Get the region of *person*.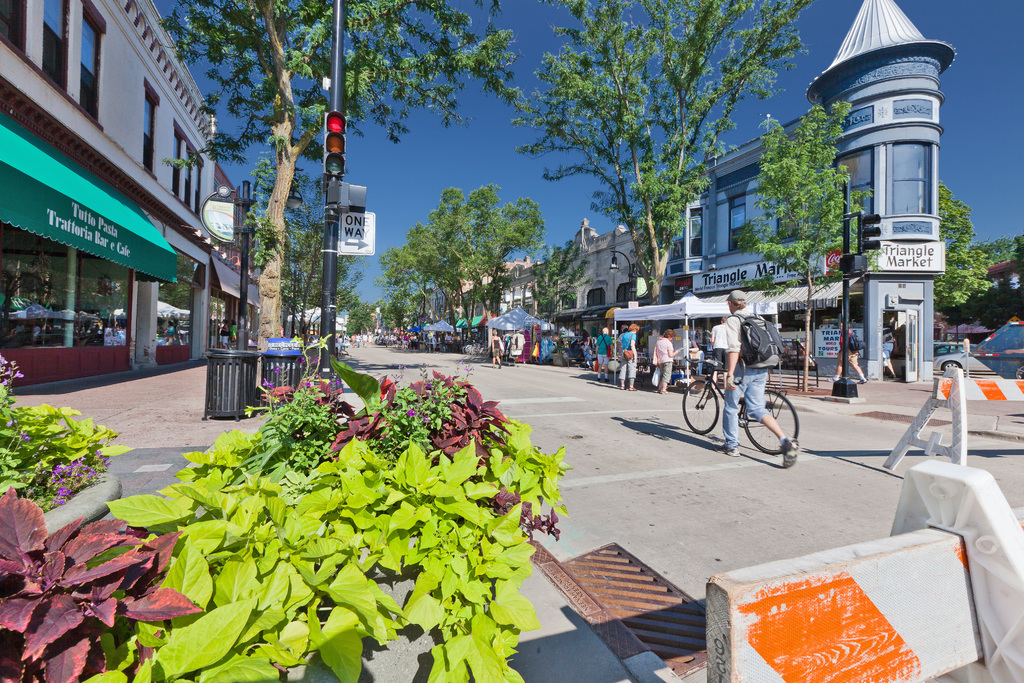
826/320/870/386.
